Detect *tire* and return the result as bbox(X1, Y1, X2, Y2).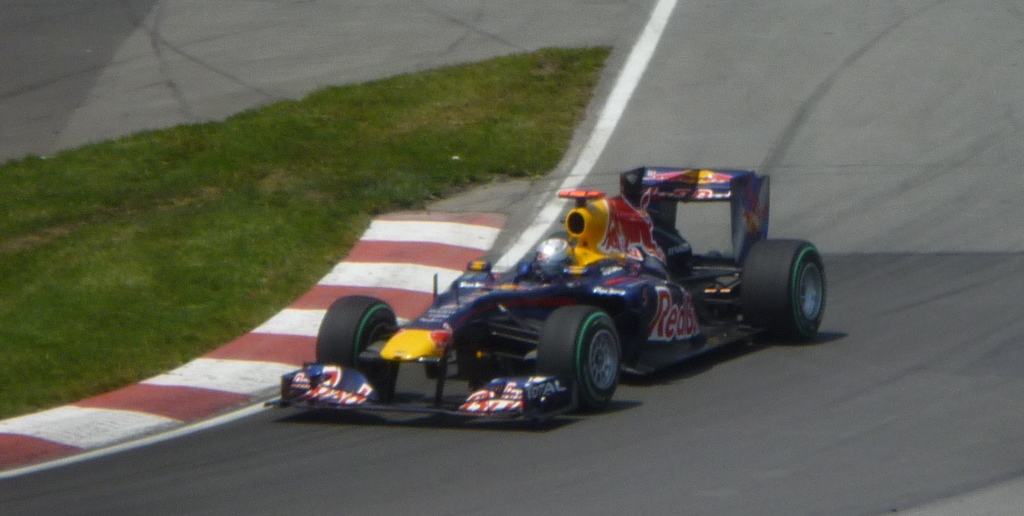
bbox(325, 301, 397, 389).
